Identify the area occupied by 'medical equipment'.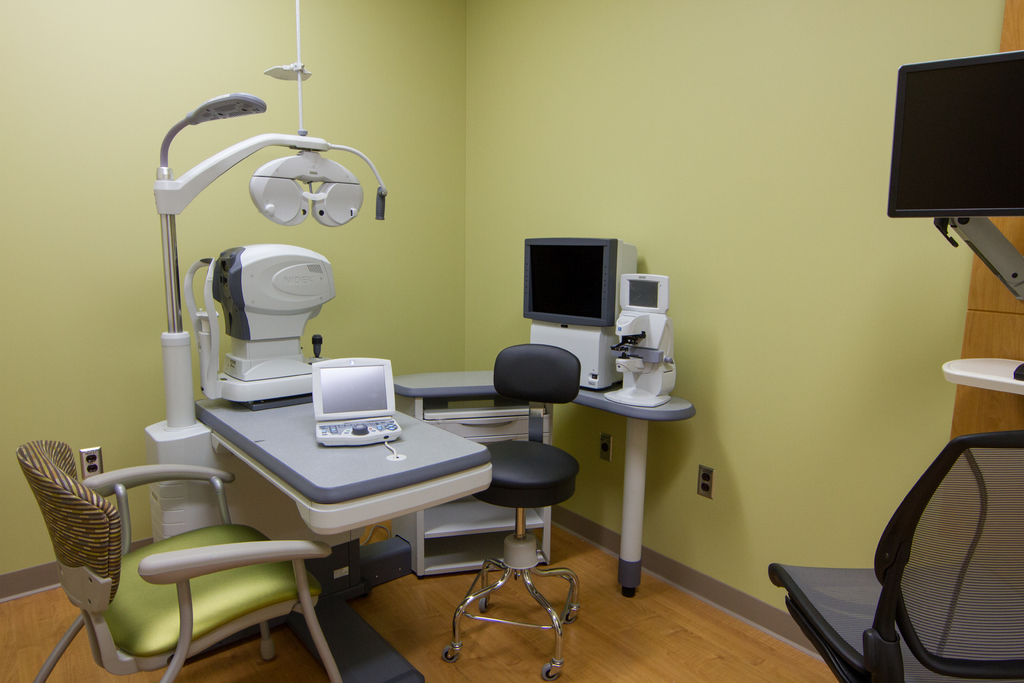
Area: bbox=(605, 275, 675, 405).
